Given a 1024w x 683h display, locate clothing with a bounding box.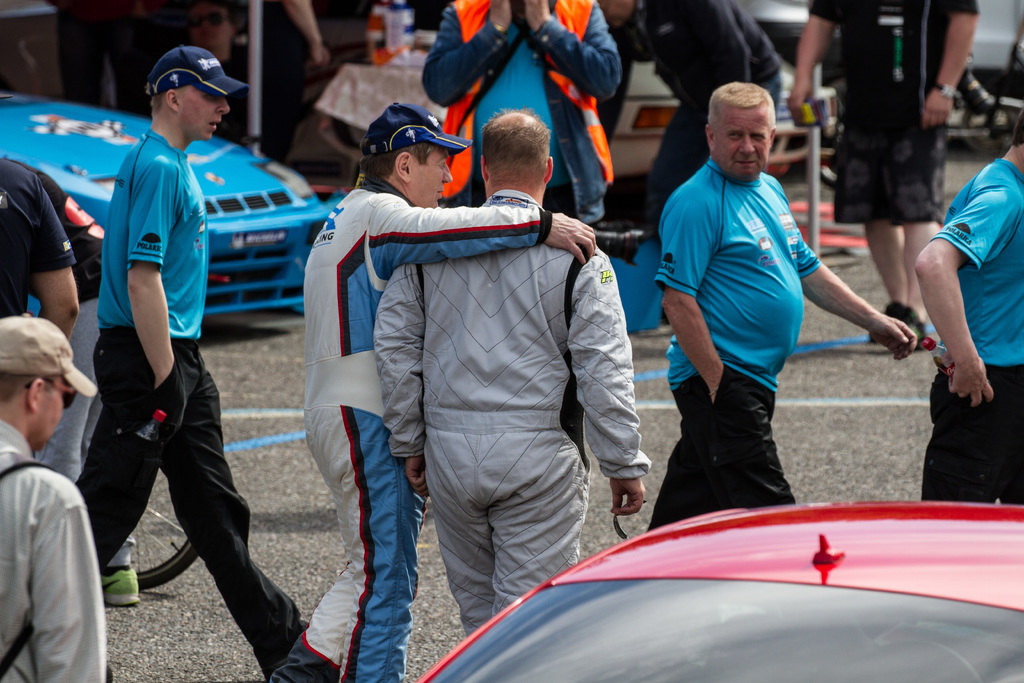
Located: region(913, 154, 1023, 509).
